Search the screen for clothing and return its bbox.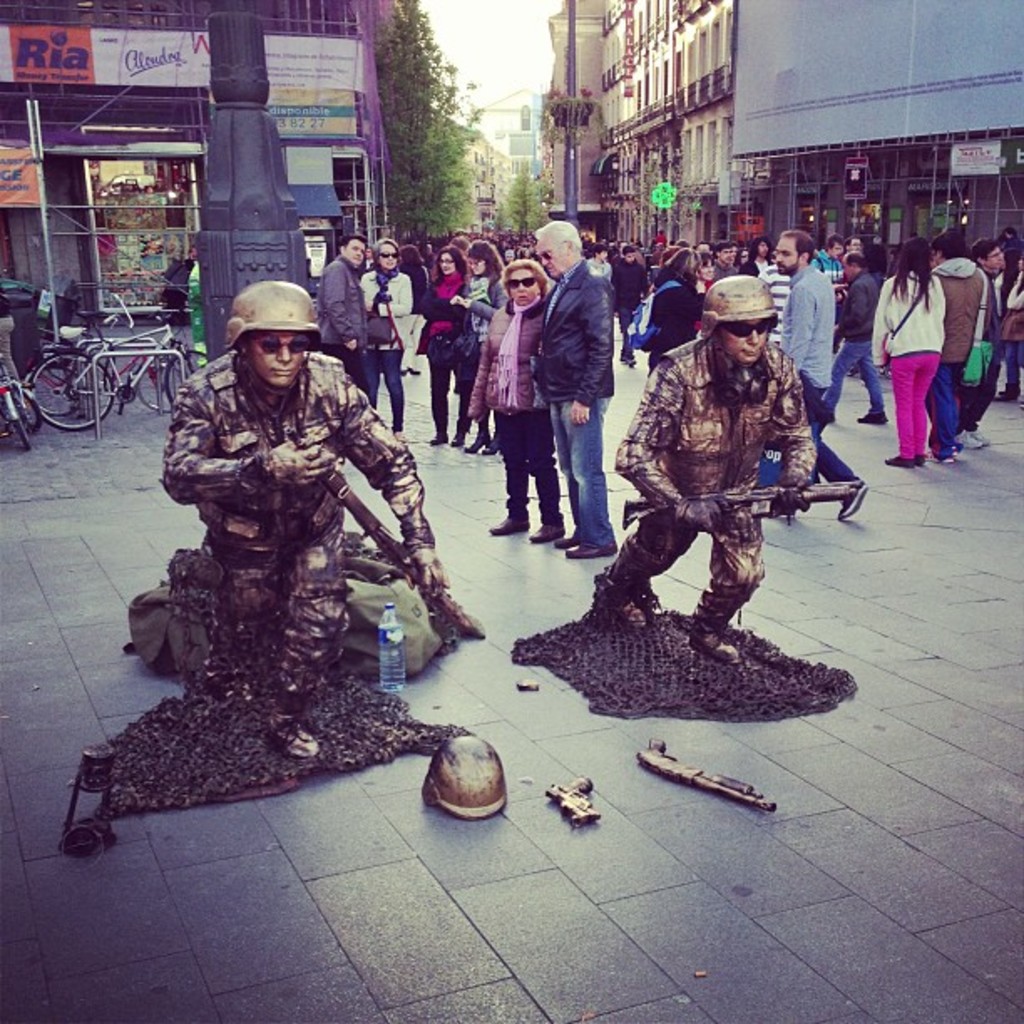
Found: select_region(875, 239, 935, 422).
